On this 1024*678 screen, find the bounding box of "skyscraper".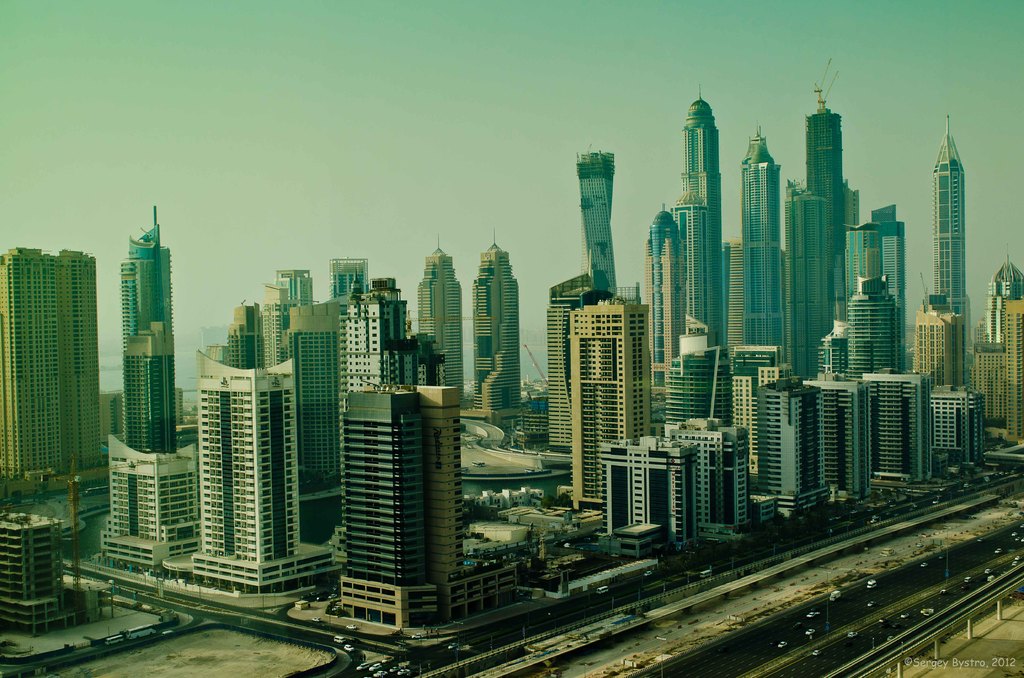
Bounding box: l=0, t=245, r=114, b=503.
